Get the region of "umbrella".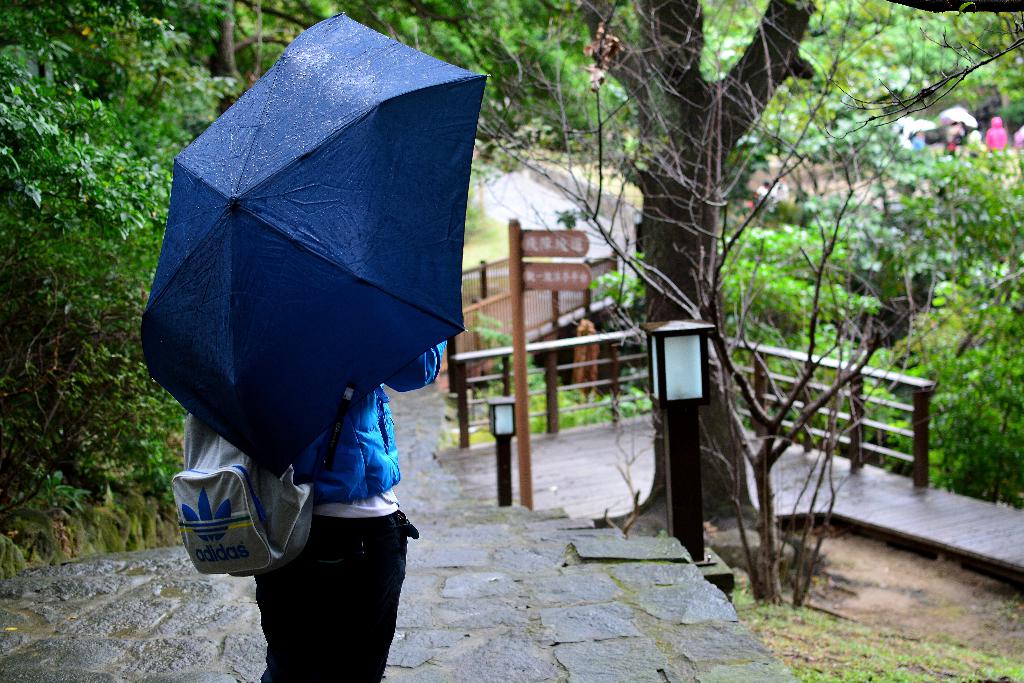
<bbox>144, 10, 493, 477</bbox>.
